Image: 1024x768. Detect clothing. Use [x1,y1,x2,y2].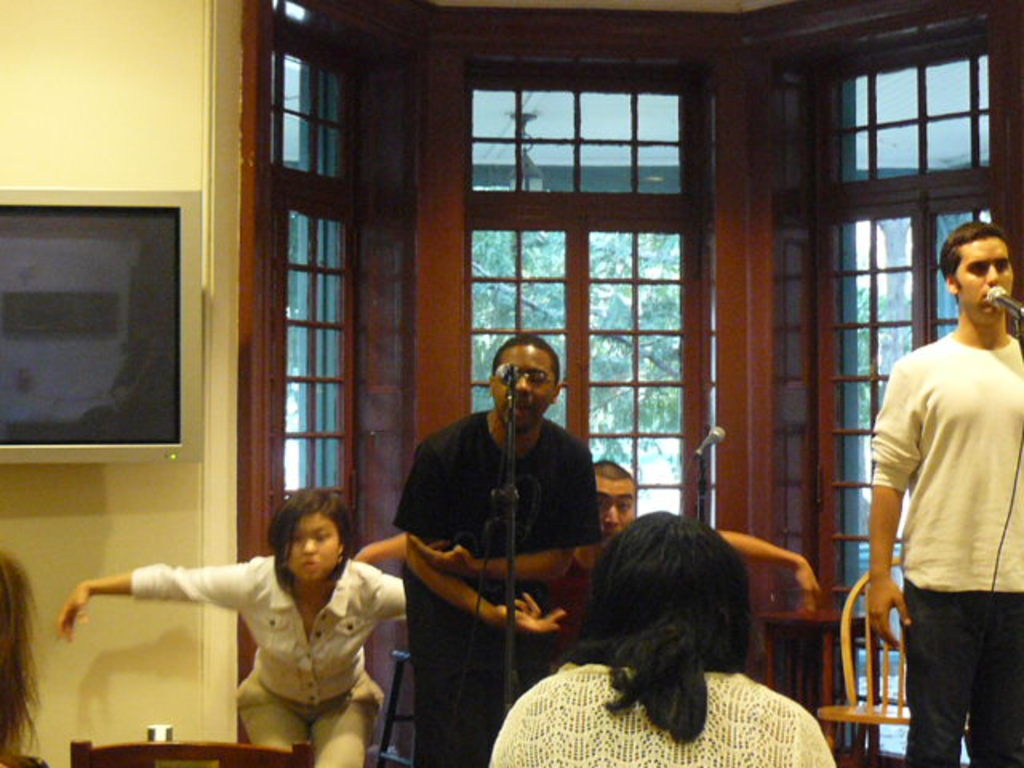
[387,405,600,766].
